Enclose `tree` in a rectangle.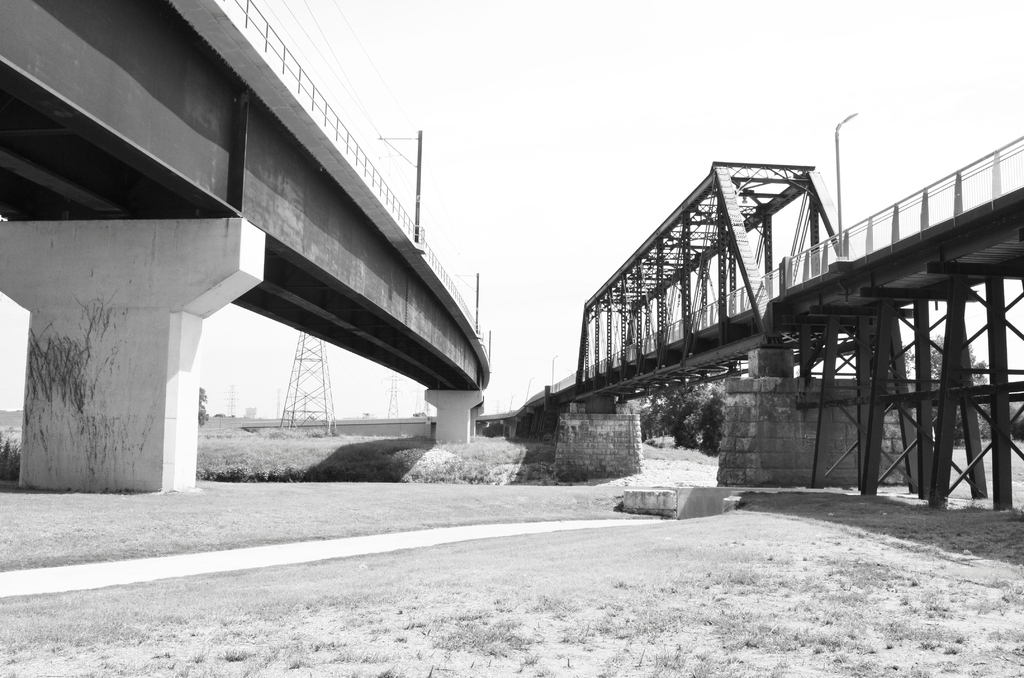
locate(904, 335, 1018, 444).
